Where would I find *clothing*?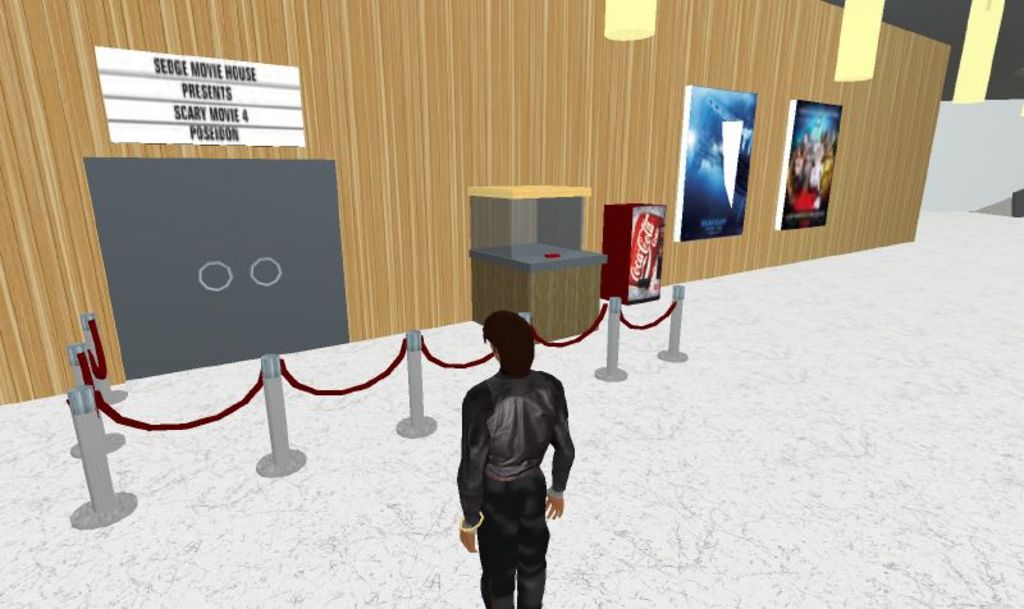
At bbox=(452, 320, 575, 606).
